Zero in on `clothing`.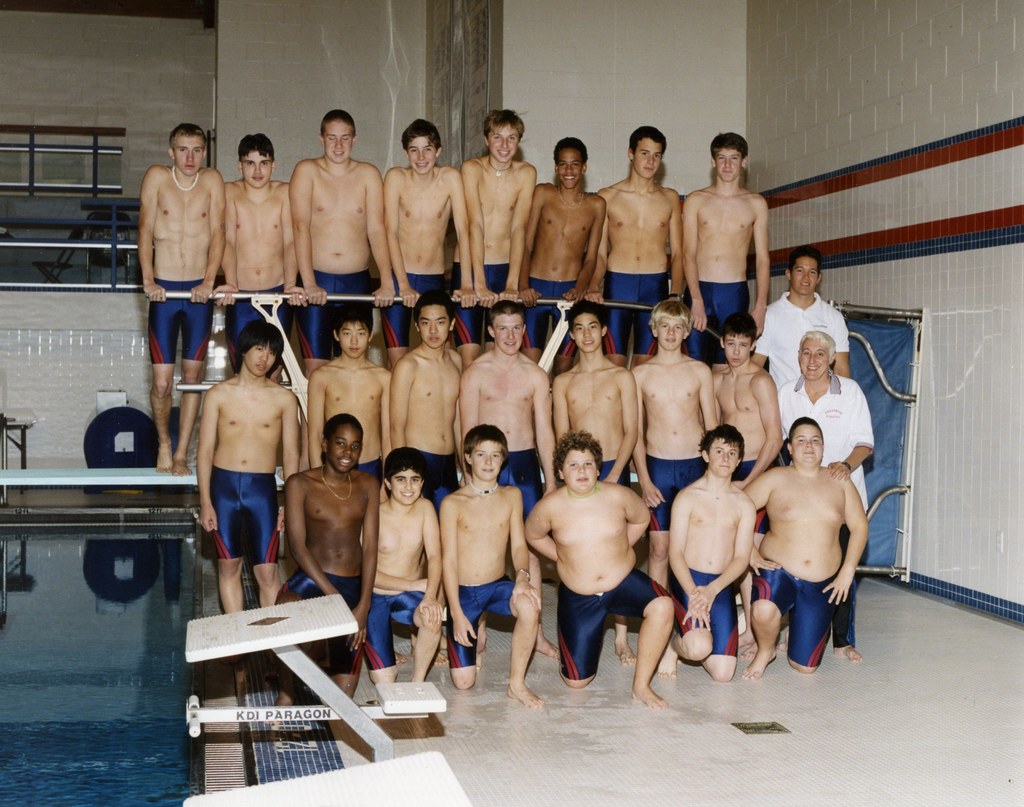
Zeroed in: crop(776, 371, 877, 651).
